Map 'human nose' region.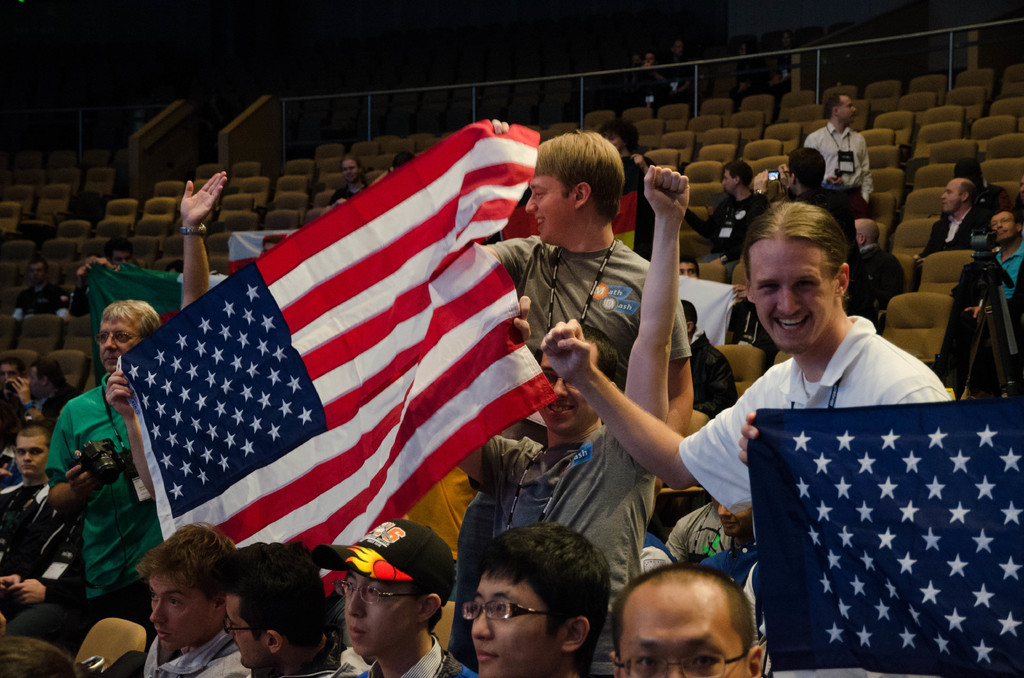
Mapped to (x1=344, y1=585, x2=366, y2=618).
